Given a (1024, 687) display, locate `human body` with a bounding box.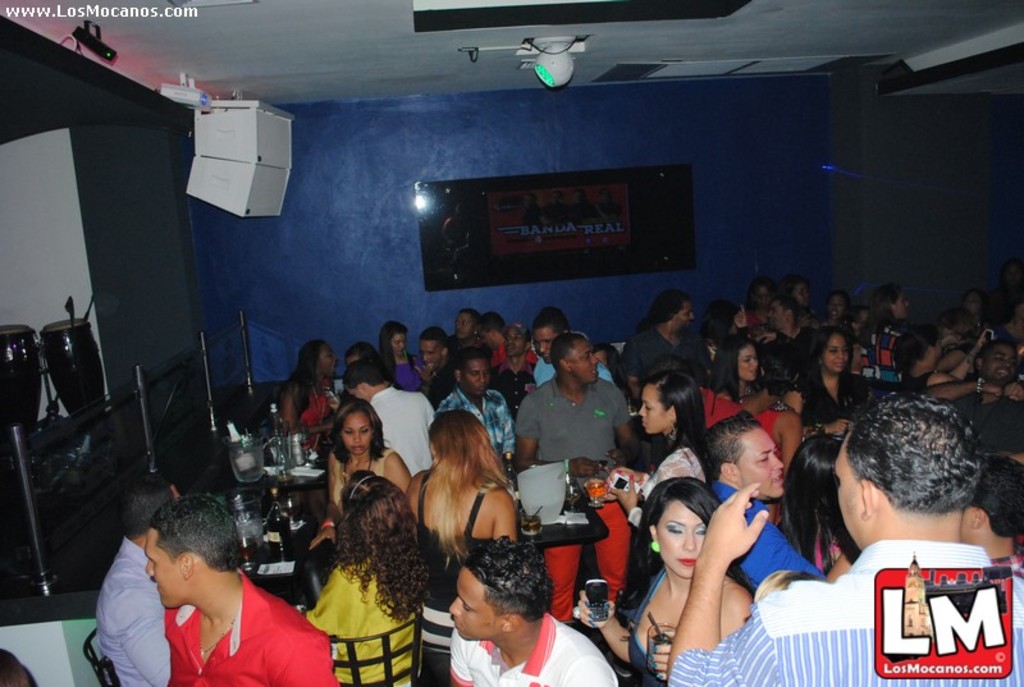
Located: {"left": 701, "top": 338, "right": 783, "bottom": 439}.
